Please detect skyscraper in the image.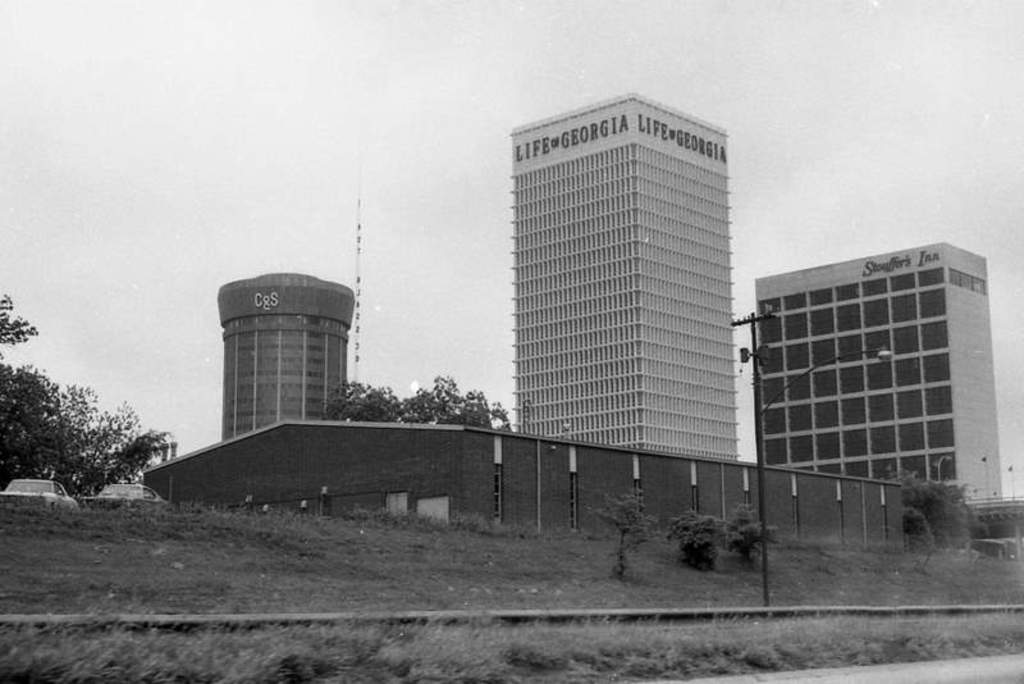
(left=511, top=96, right=739, bottom=468).
